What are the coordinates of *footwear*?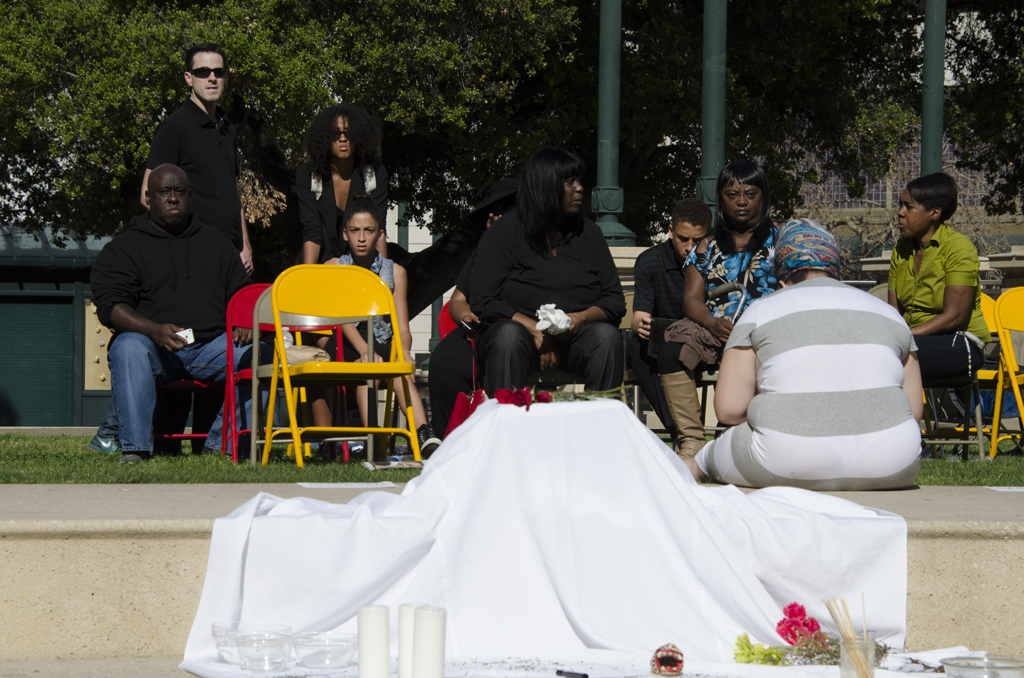
<region>120, 451, 145, 461</region>.
